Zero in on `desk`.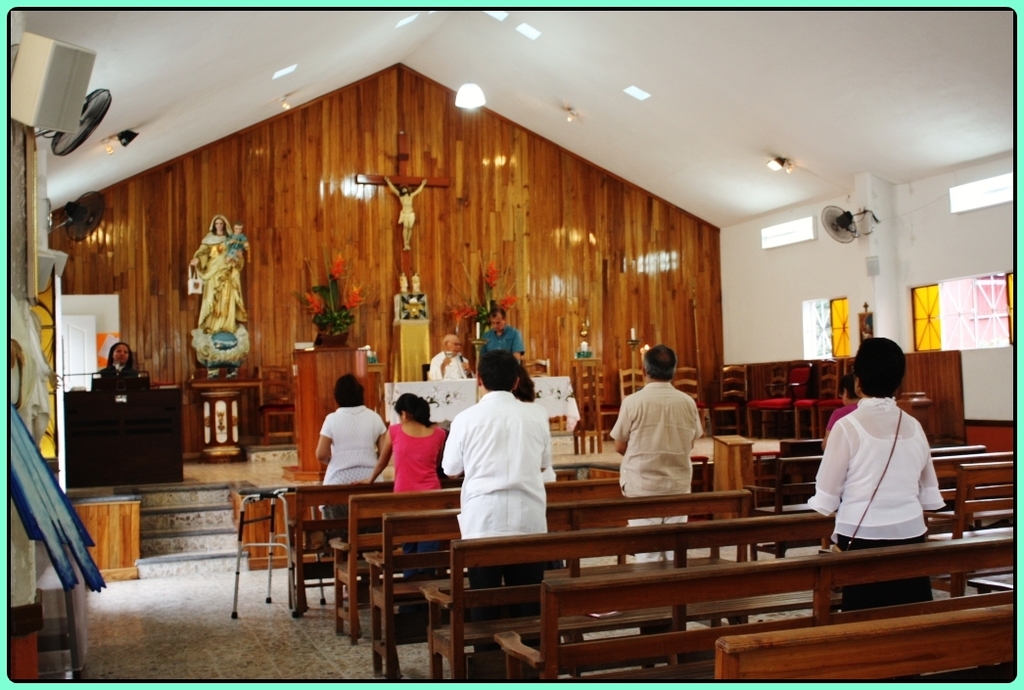
Zeroed in: <bbox>64, 387, 183, 485</bbox>.
